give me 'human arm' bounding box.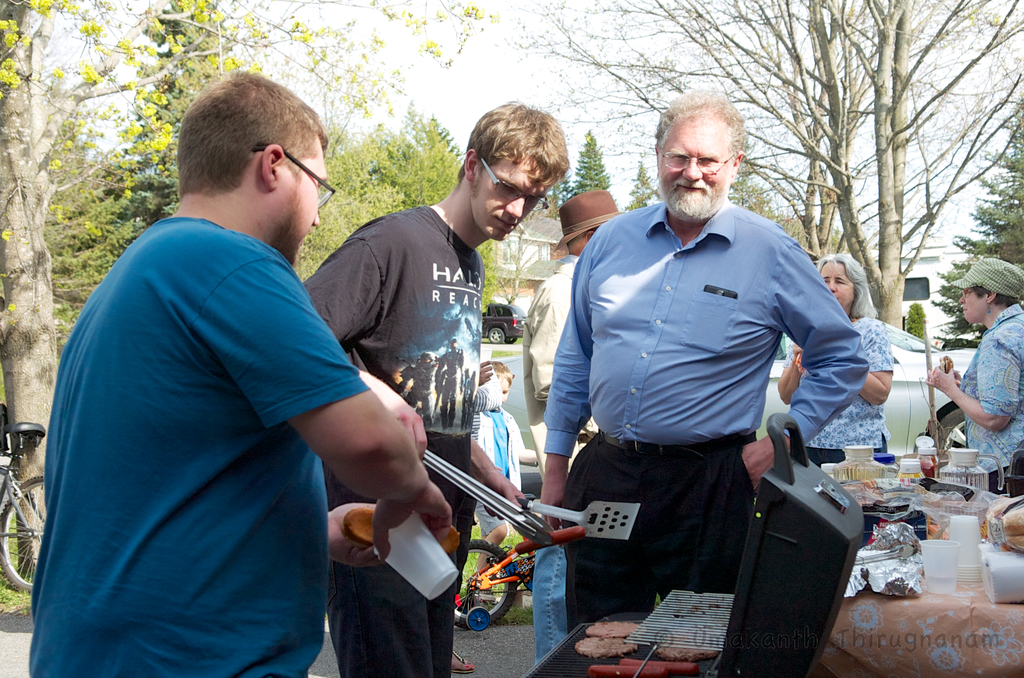
539, 213, 605, 501.
